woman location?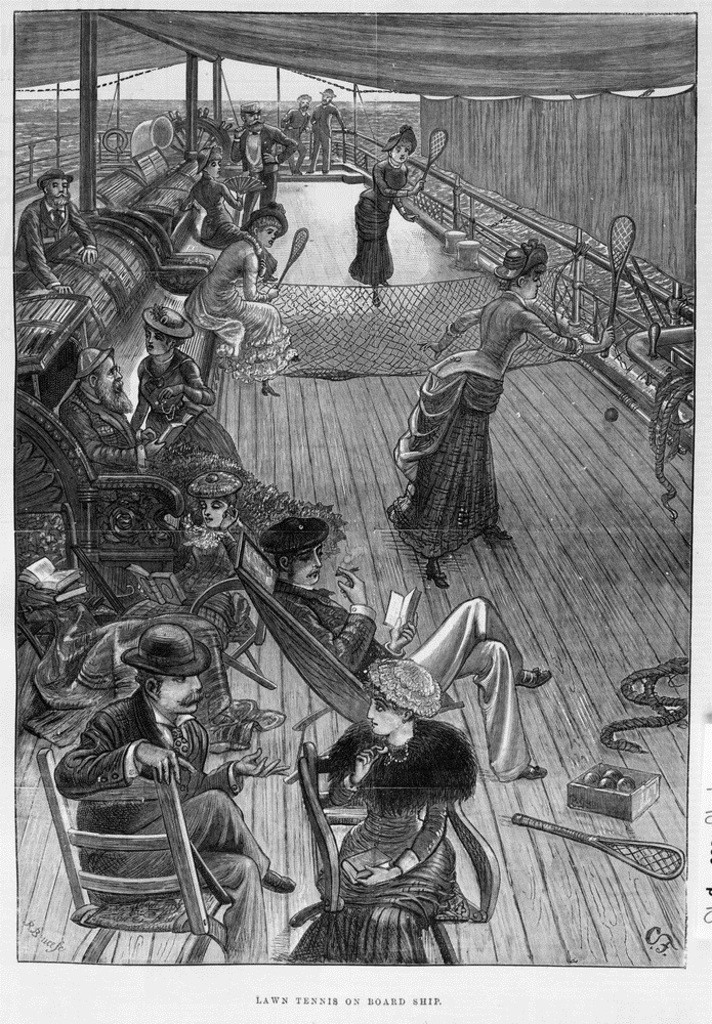
281:657:489:963
